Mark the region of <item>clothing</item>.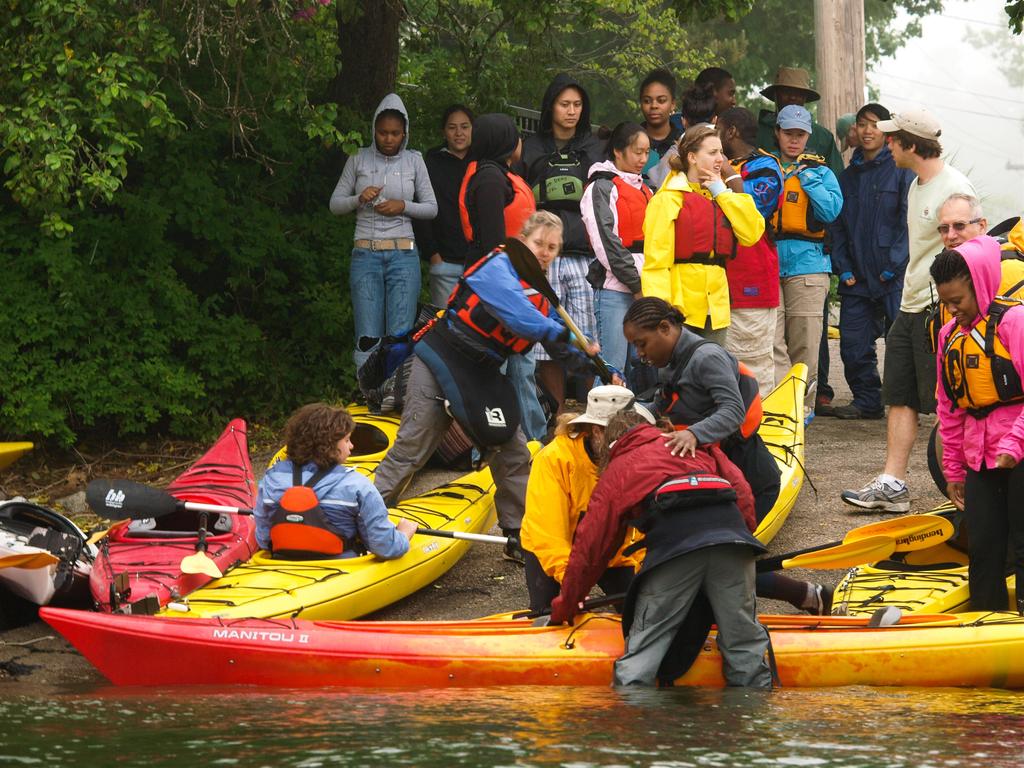
Region: [left=755, top=108, right=842, bottom=177].
